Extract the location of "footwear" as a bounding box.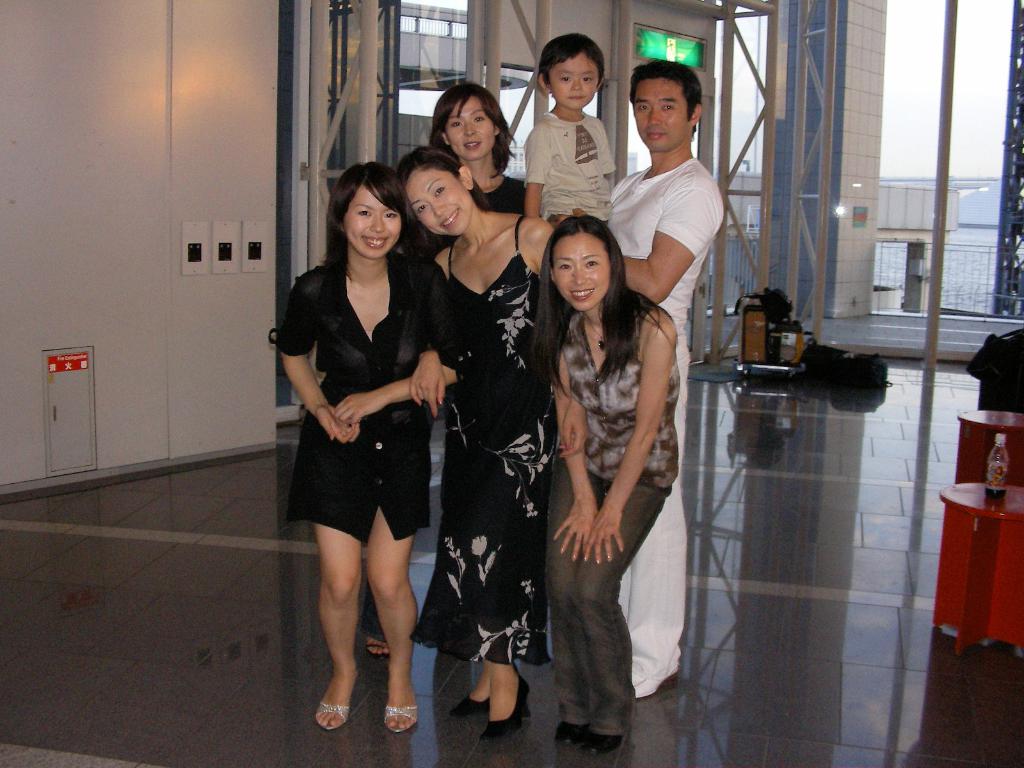
{"x1": 480, "y1": 675, "x2": 529, "y2": 767}.
